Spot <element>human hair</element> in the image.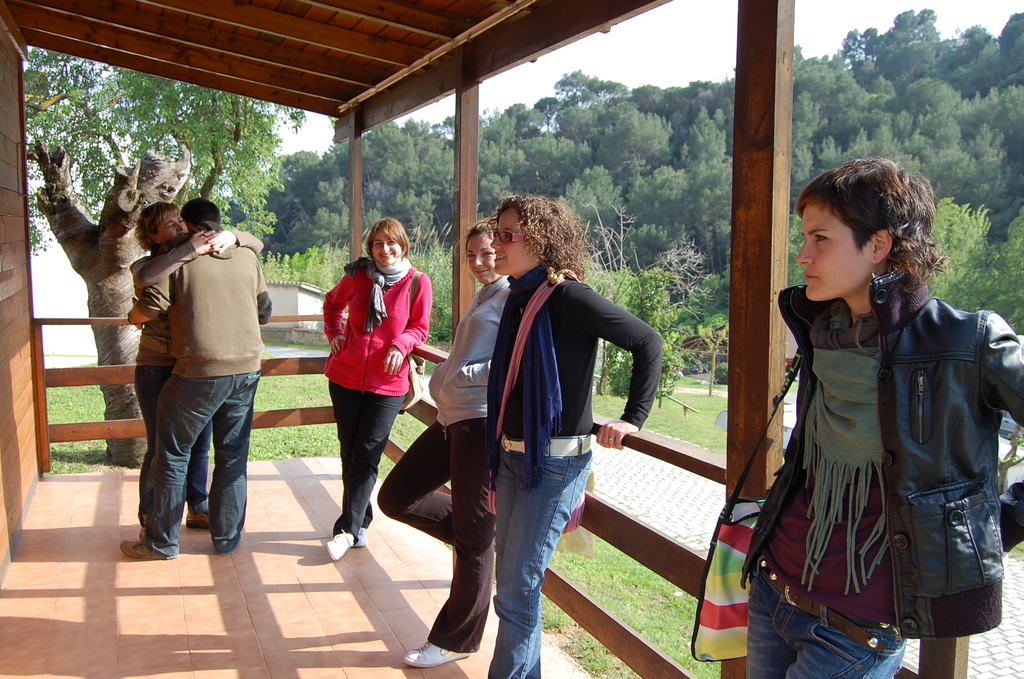
<element>human hair</element> found at {"left": 797, "top": 155, "right": 950, "bottom": 291}.
